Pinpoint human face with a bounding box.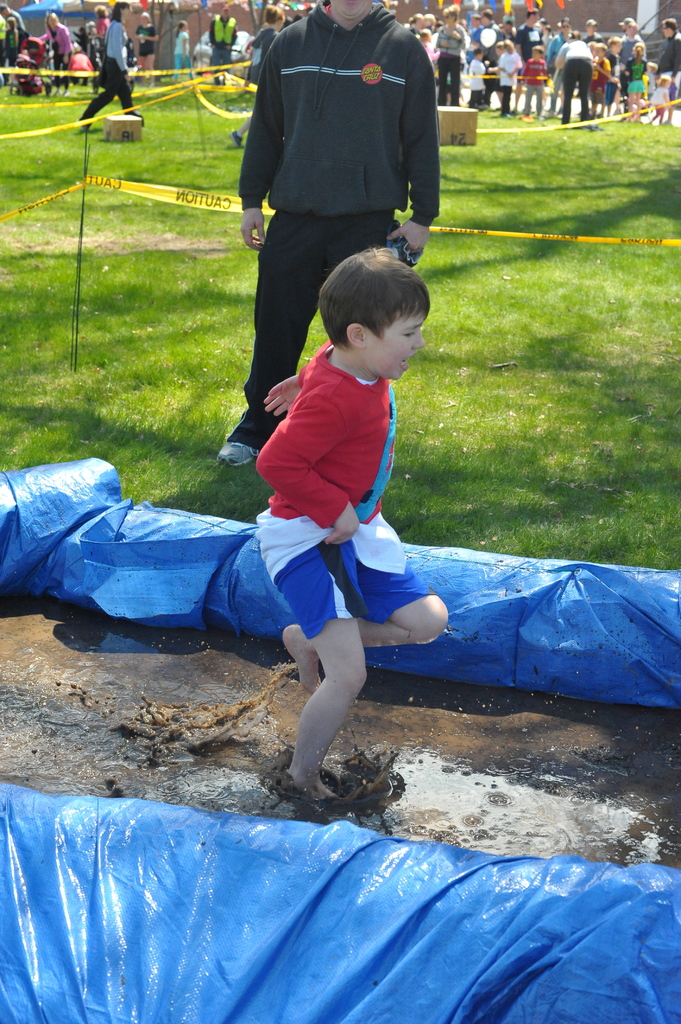
<bbox>362, 314, 427, 380</bbox>.
